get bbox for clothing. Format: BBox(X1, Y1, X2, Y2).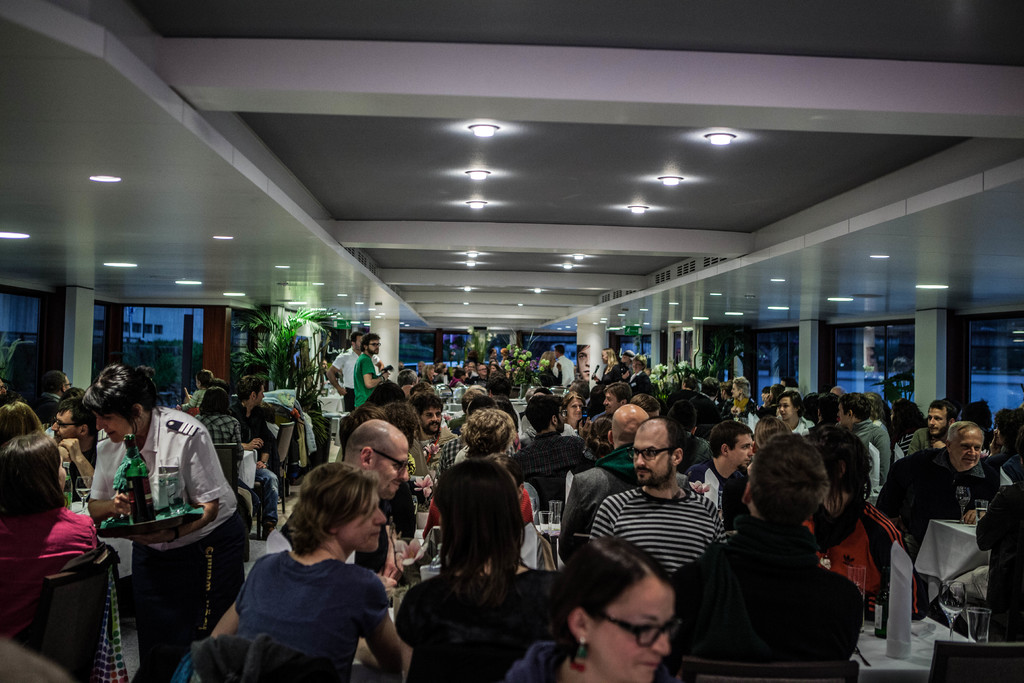
BBox(600, 365, 622, 385).
